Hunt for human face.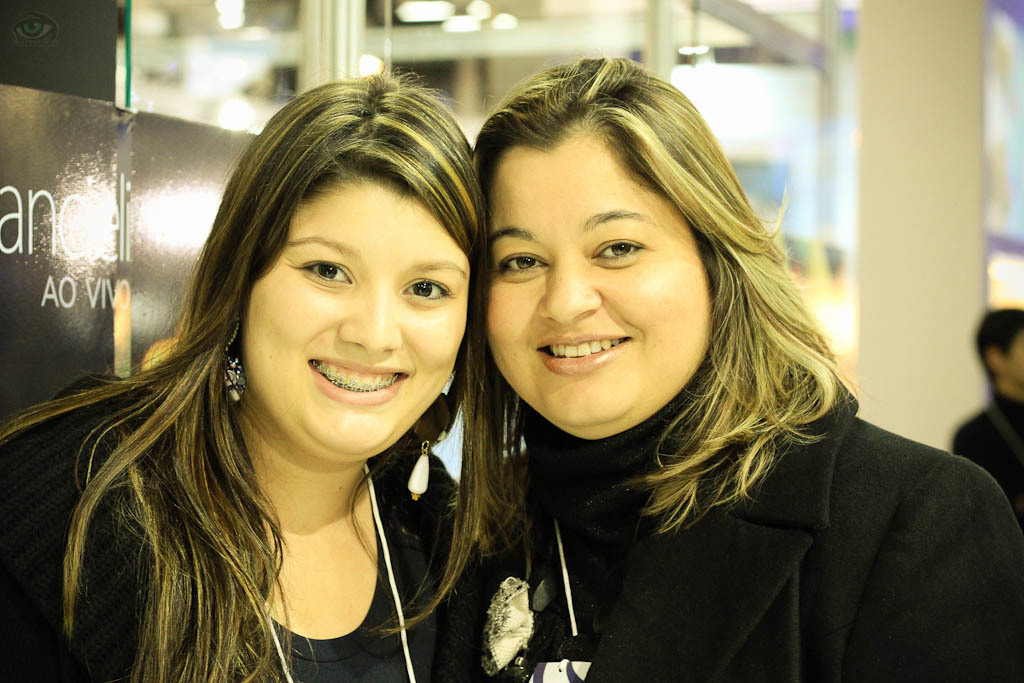
Hunted down at box(485, 121, 709, 442).
